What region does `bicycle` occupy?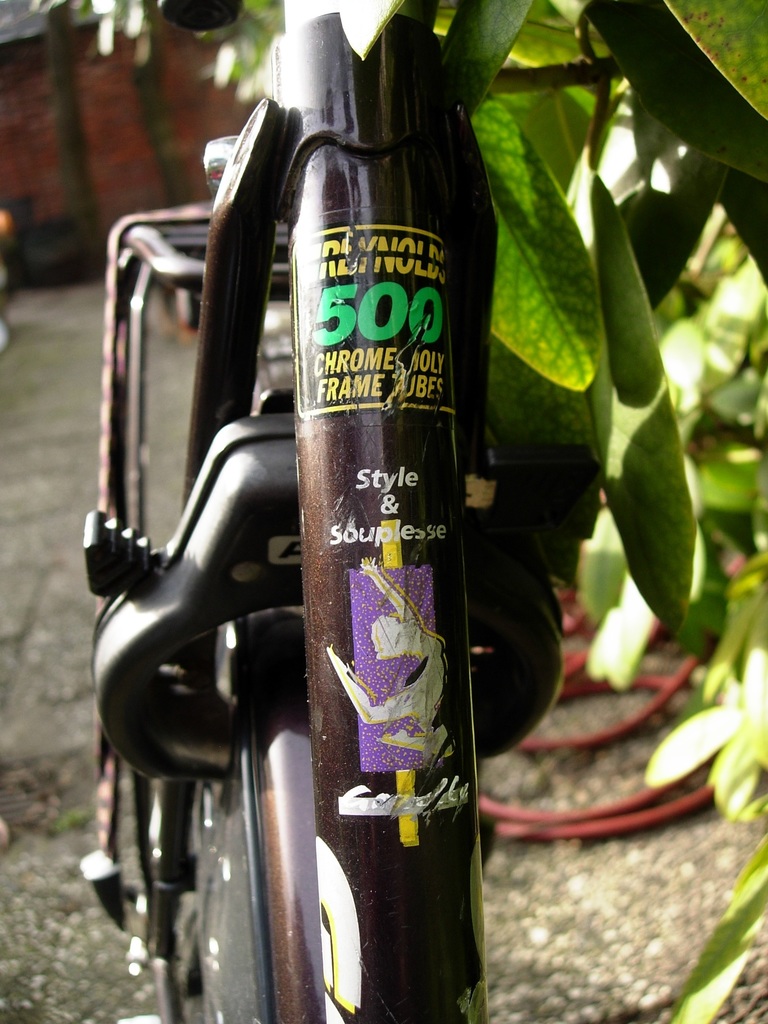
81/0/568/1023.
